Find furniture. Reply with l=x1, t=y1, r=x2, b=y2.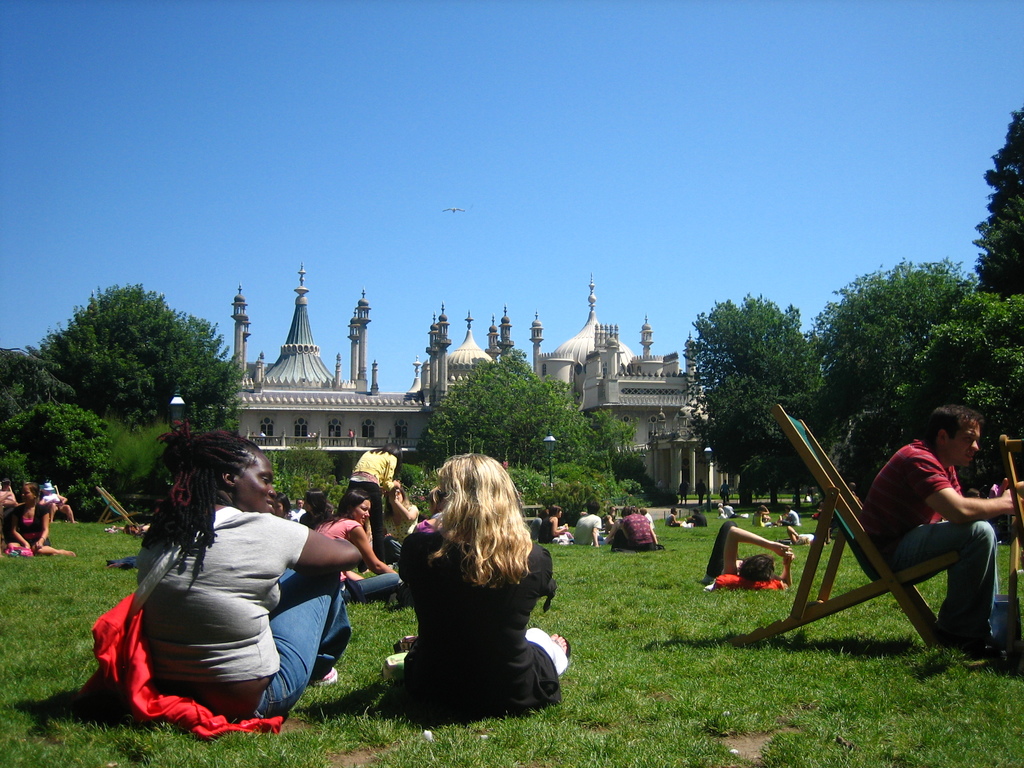
l=999, t=434, r=1023, b=672.
